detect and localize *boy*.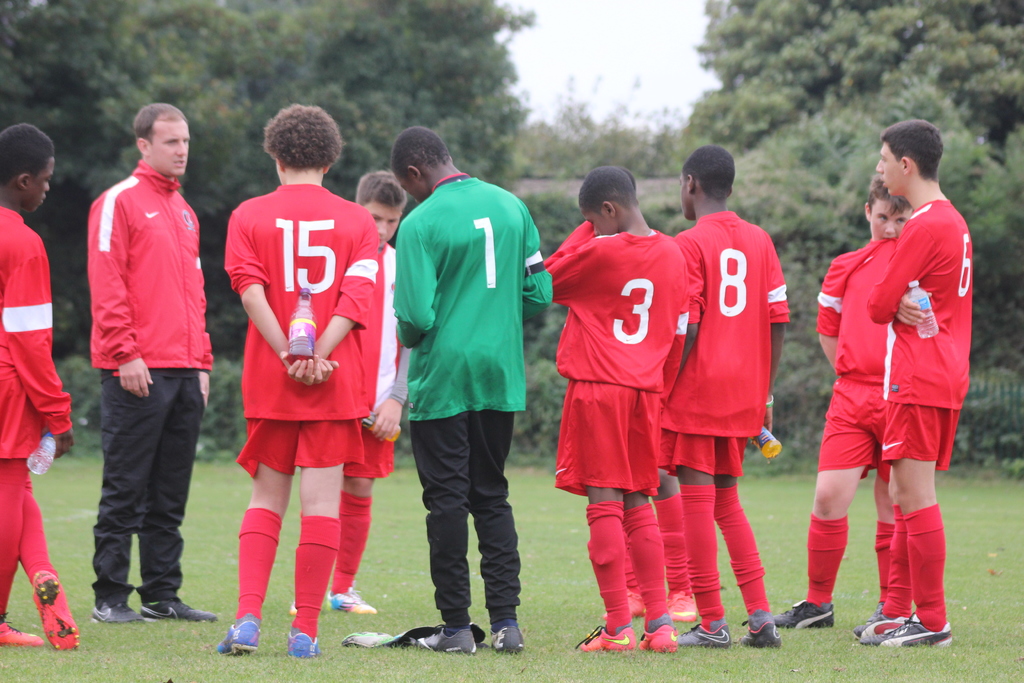
Localized at bbox(279, 169, 420, 621).
